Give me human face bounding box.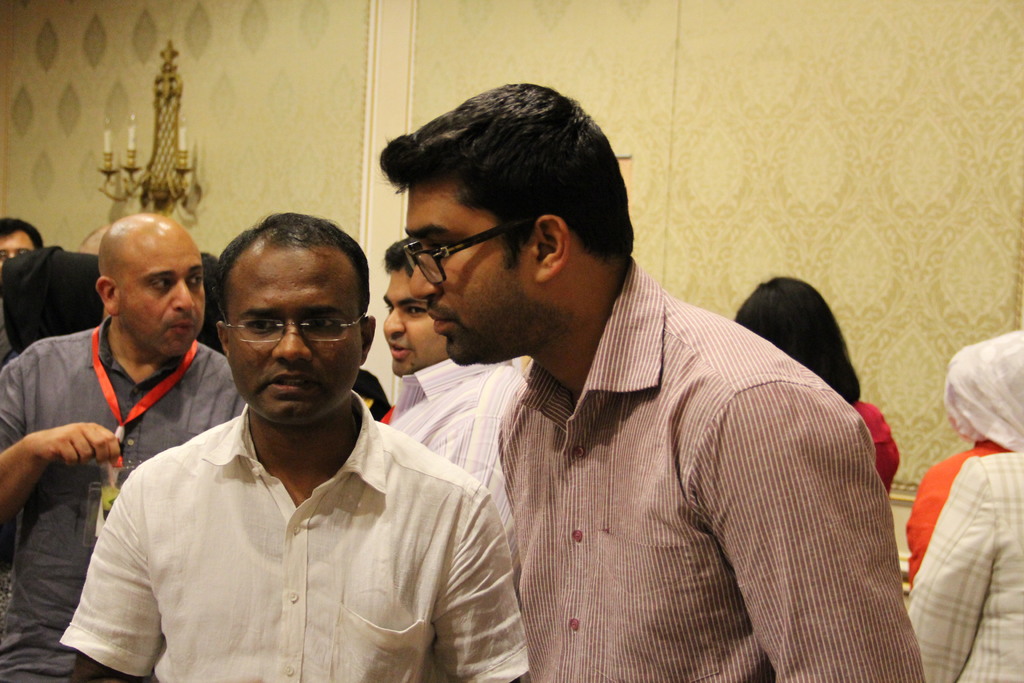
<box>124,228,211,361</box>.
